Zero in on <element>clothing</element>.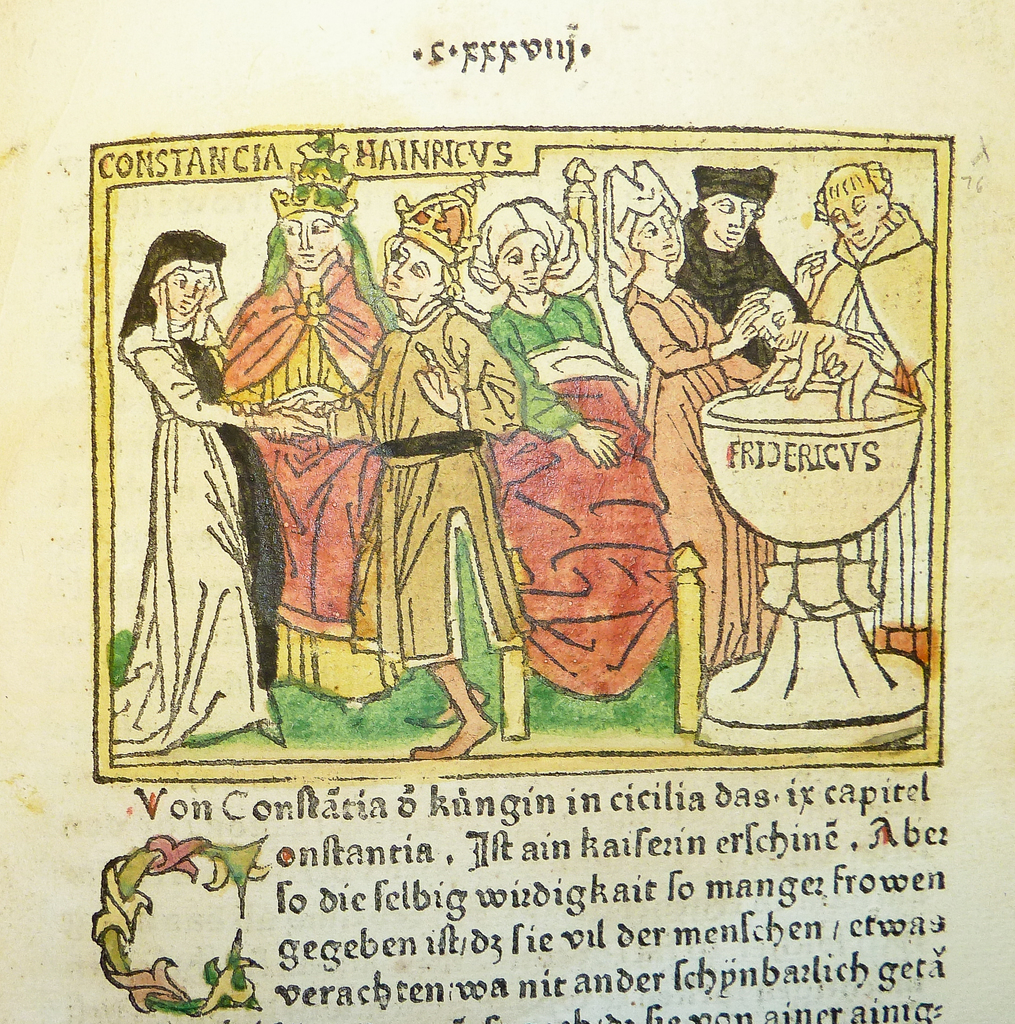
Zeroed in: 614/266/783/679.
